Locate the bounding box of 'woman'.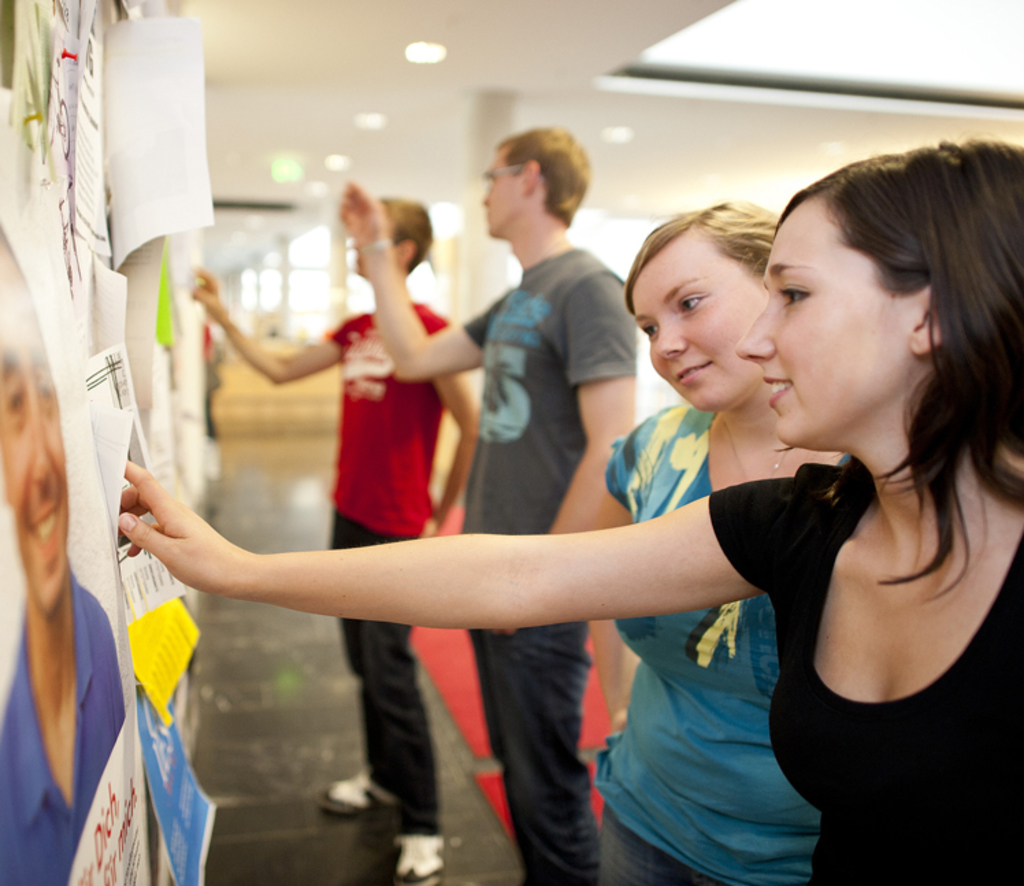
Bounding box: 593 201 849 885.
